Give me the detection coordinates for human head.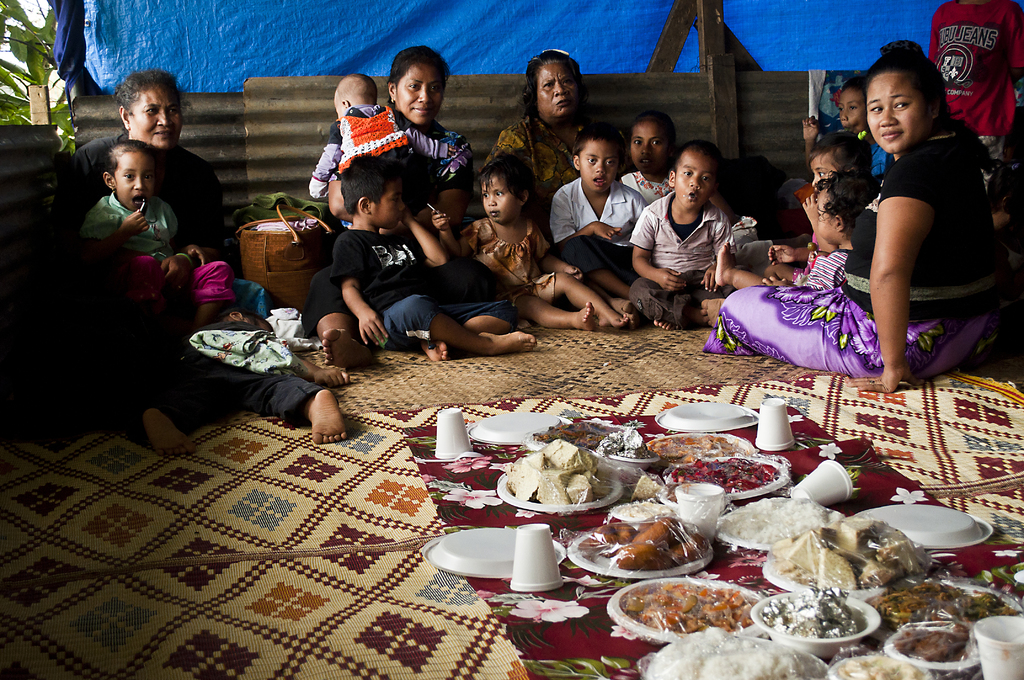
{"x1": 813, "y1": 172, "x2": 865, "y2": 247}.
